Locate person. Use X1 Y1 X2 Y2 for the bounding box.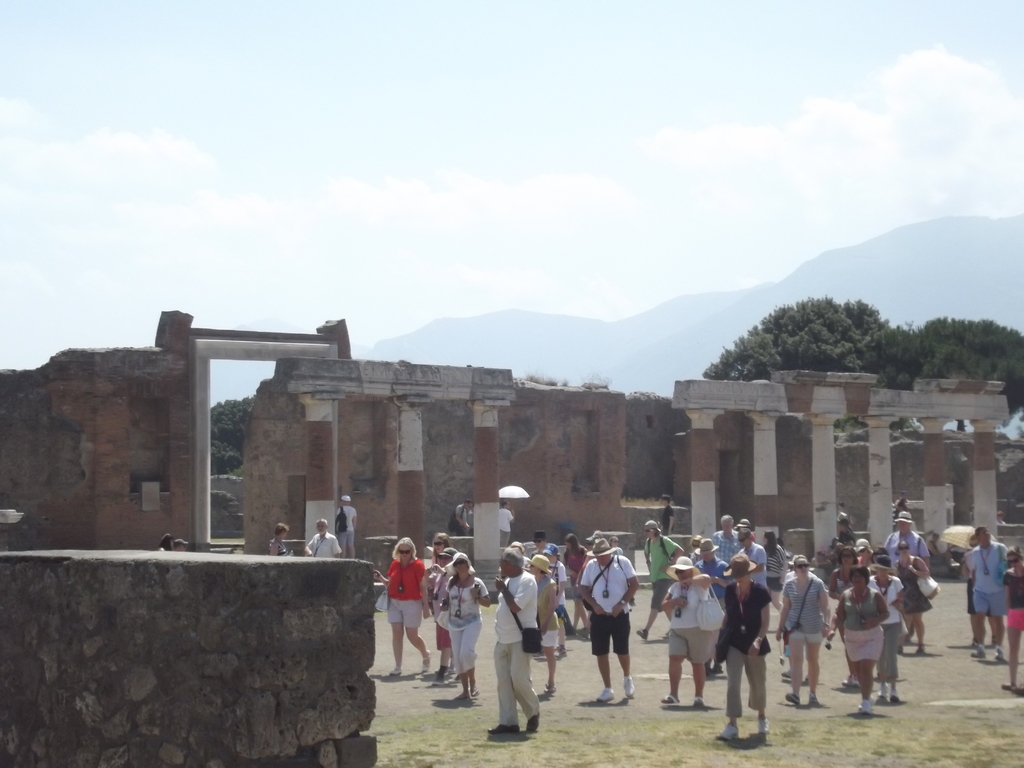
335 496 356 558.
